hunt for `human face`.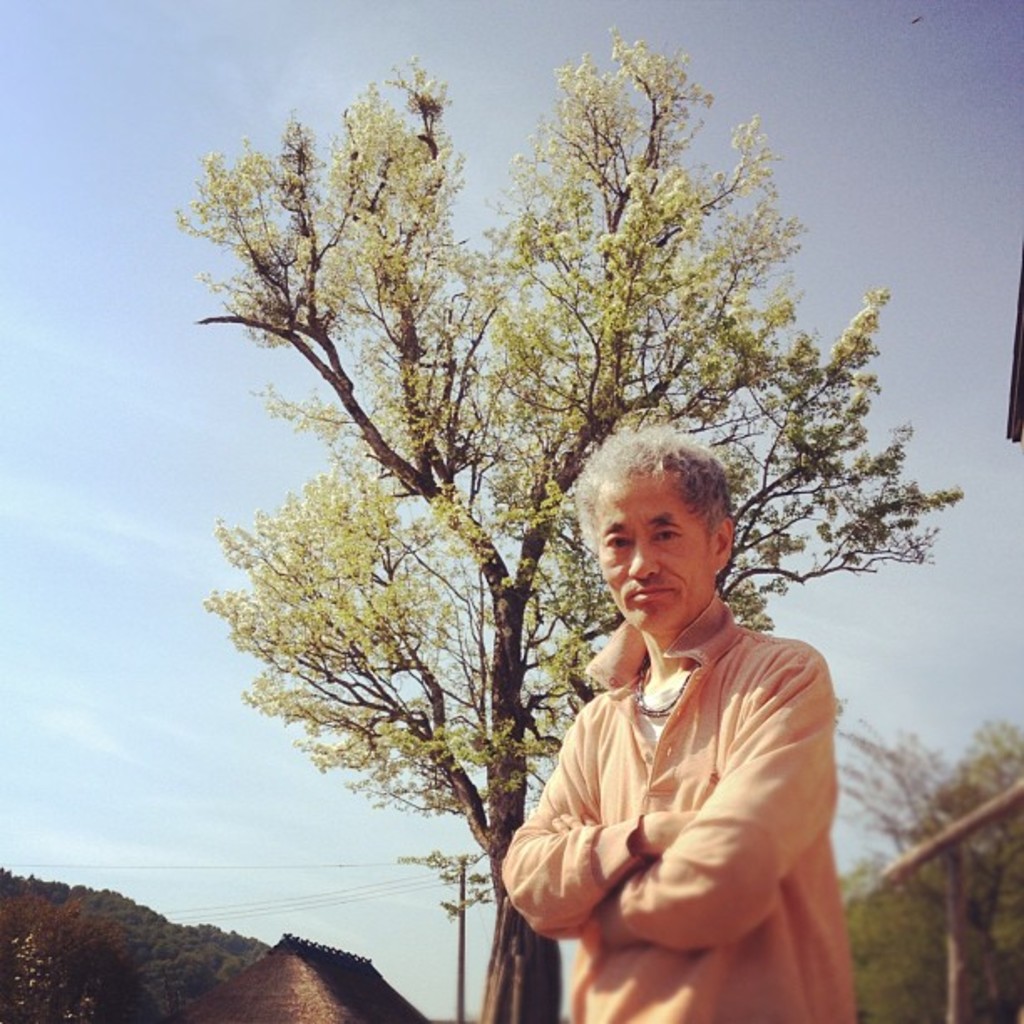
Hunted down at 592:467:718:637.
